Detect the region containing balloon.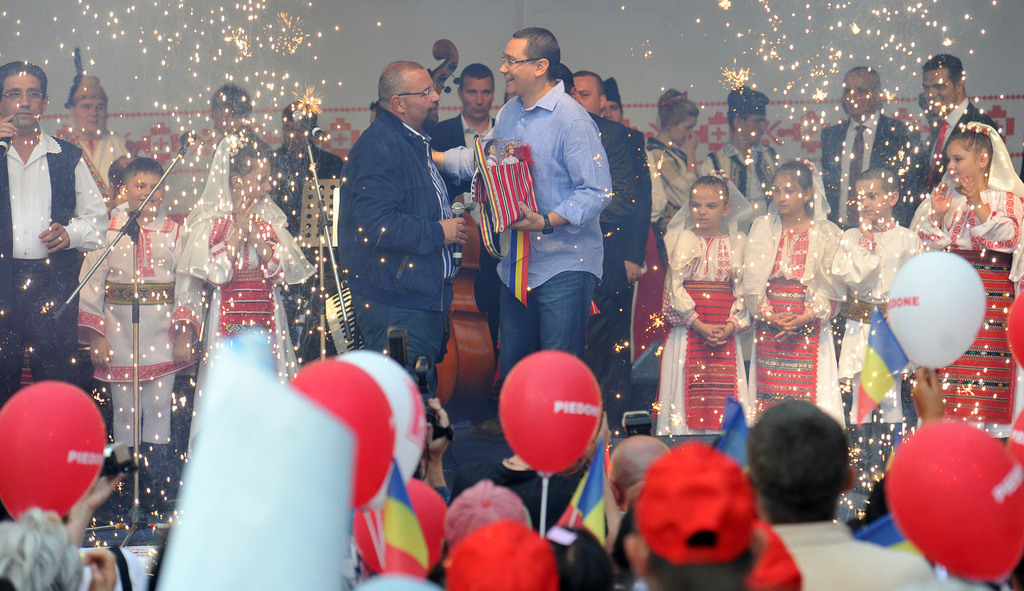
<box>285,357,390,506</box>.
